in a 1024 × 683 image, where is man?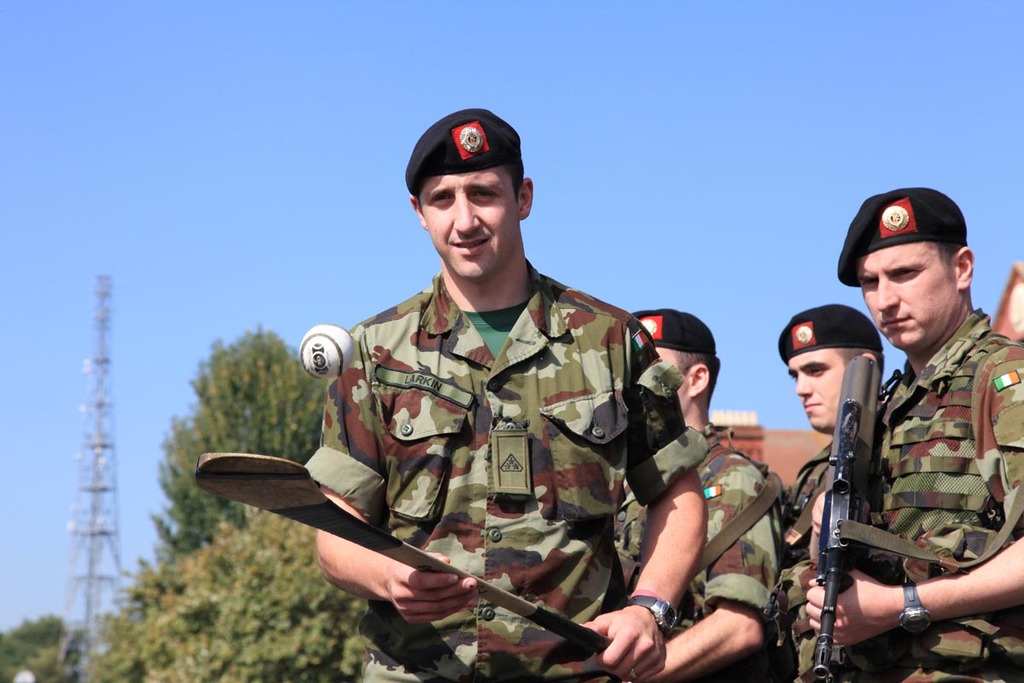
x1=615, y1=305, x2=788, y2=682.
